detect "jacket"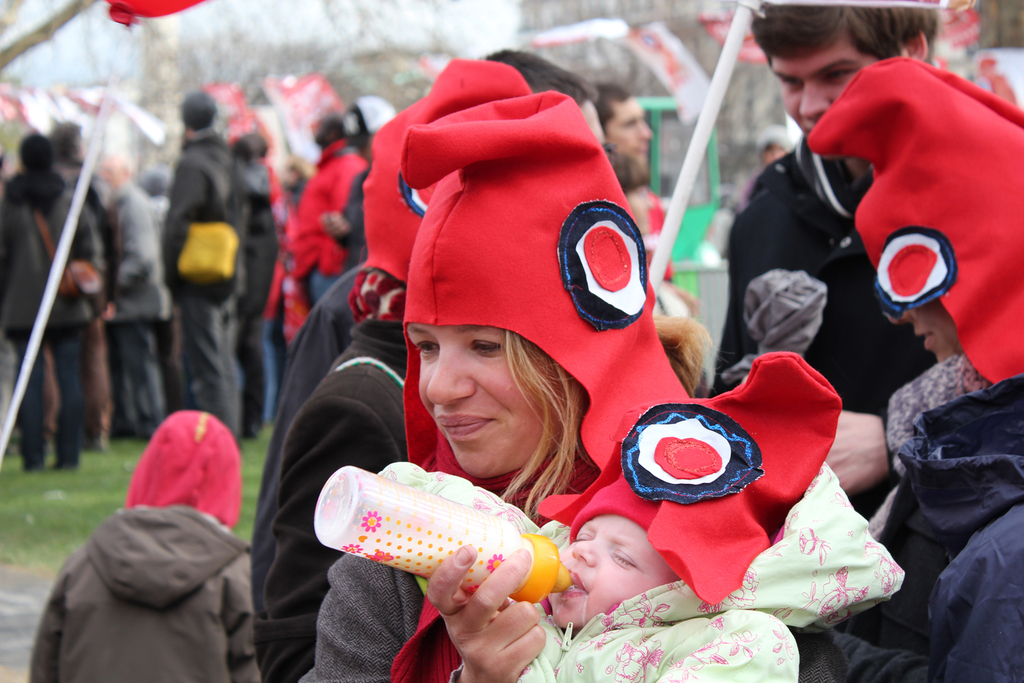
{"x1": 27, "y1": 505, "x2": 263, "y2": 682}
